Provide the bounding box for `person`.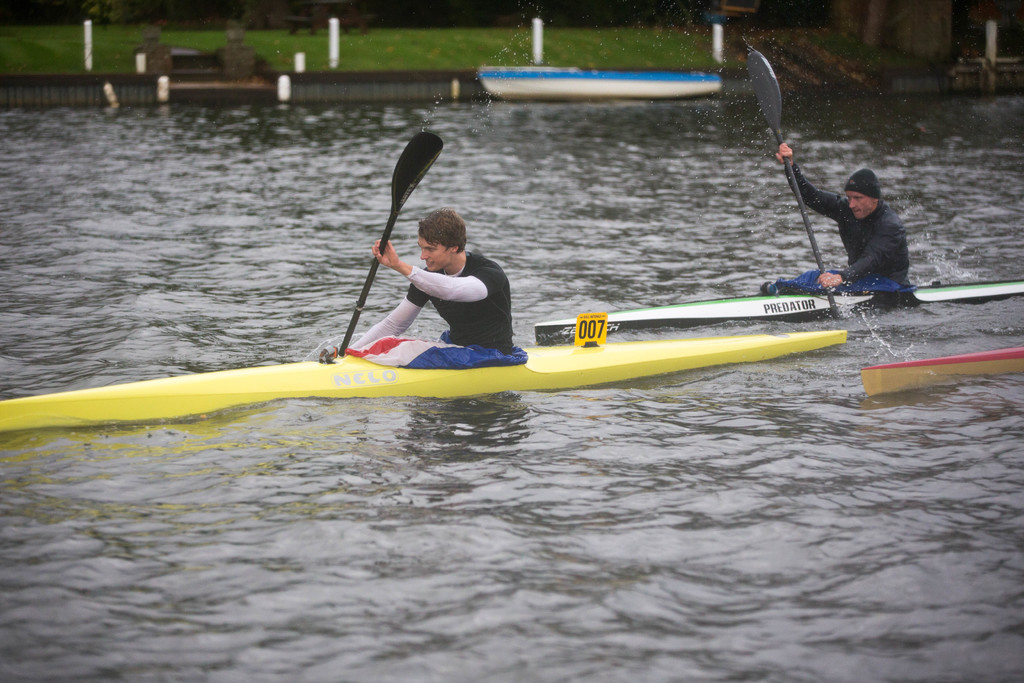
BBox(339, 209, 520, 368).
